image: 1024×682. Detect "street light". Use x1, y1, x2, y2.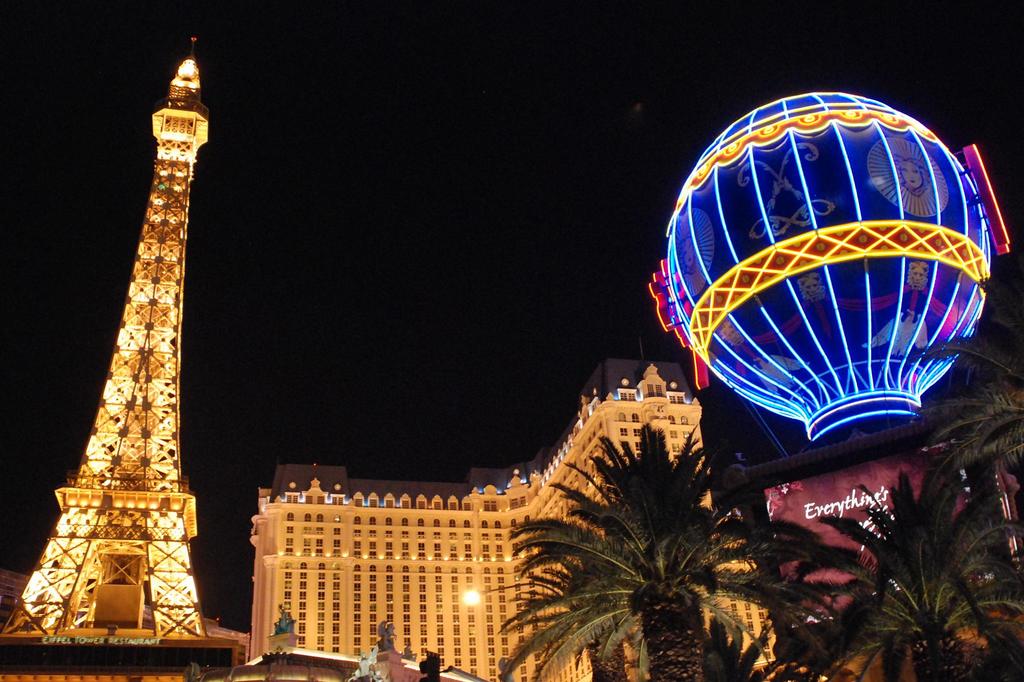
460, 574, 569, 603.
